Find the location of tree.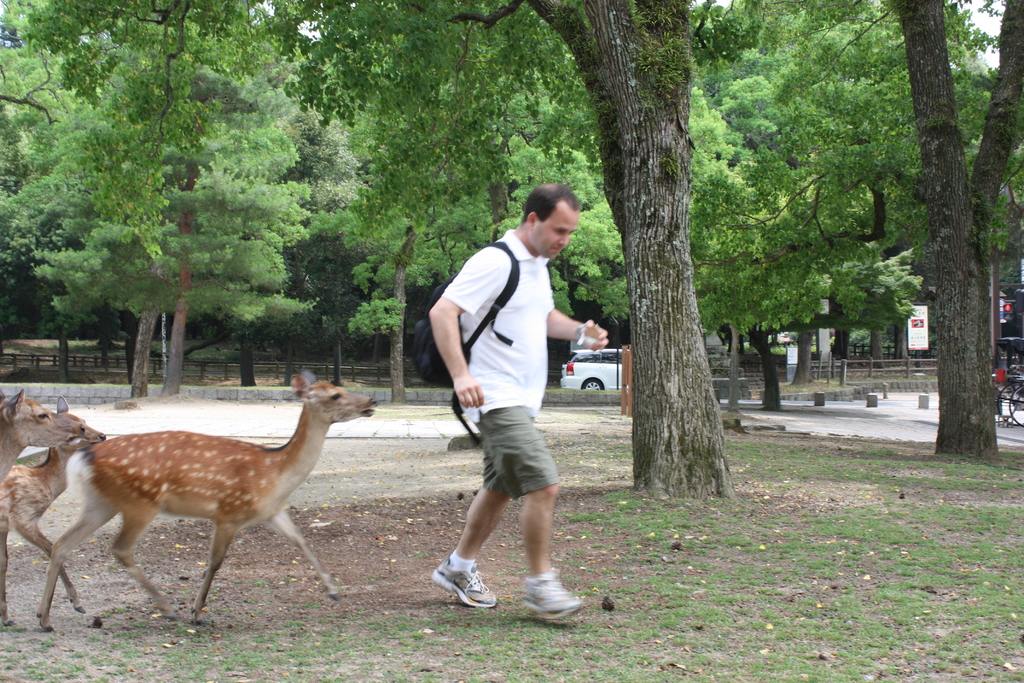
Location: x1=696 y1=0 x2=891 y2=429.
